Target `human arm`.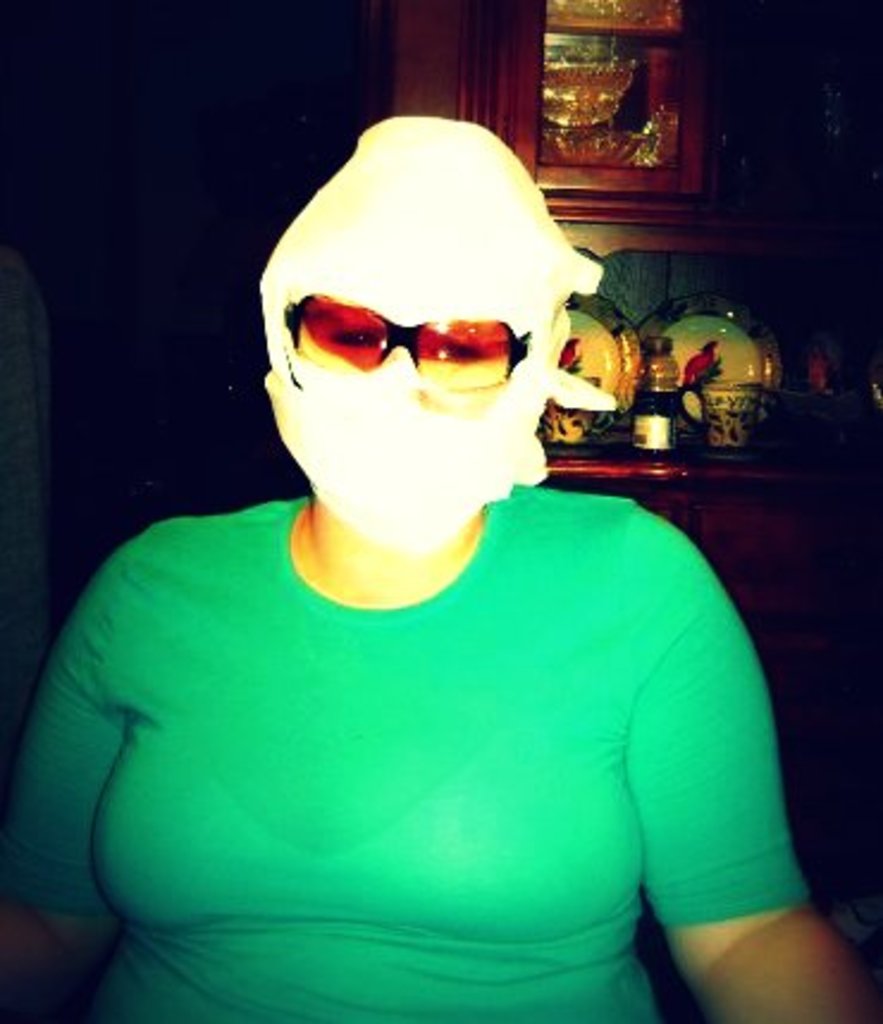
Target region: BBox(644, 549, 802, 1010).
